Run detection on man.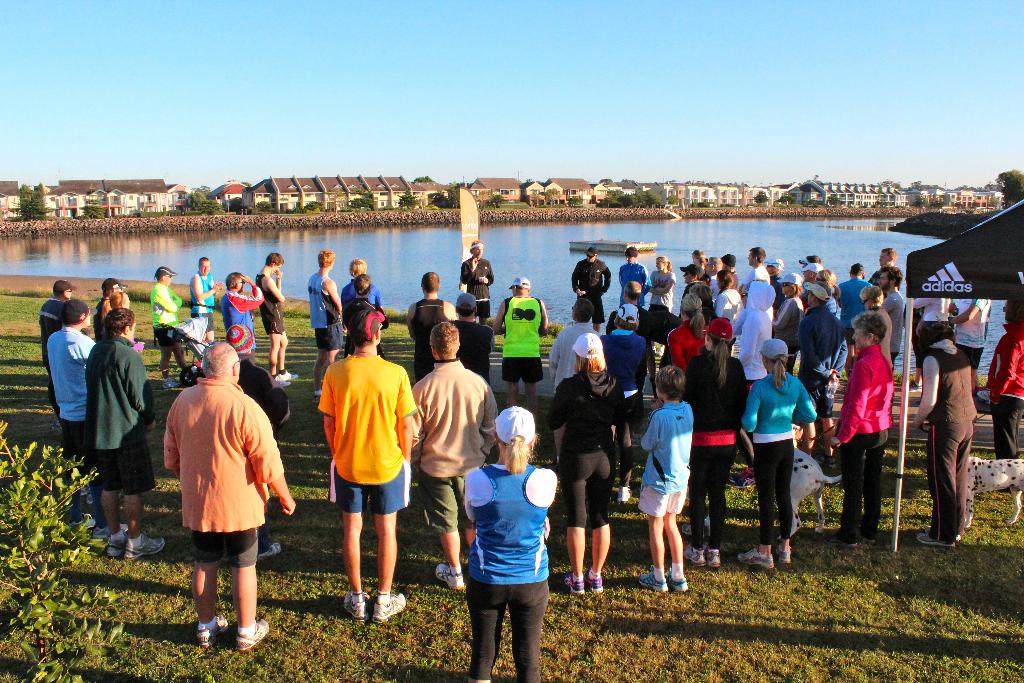
Result: locate(450, 398, 563, 682).
